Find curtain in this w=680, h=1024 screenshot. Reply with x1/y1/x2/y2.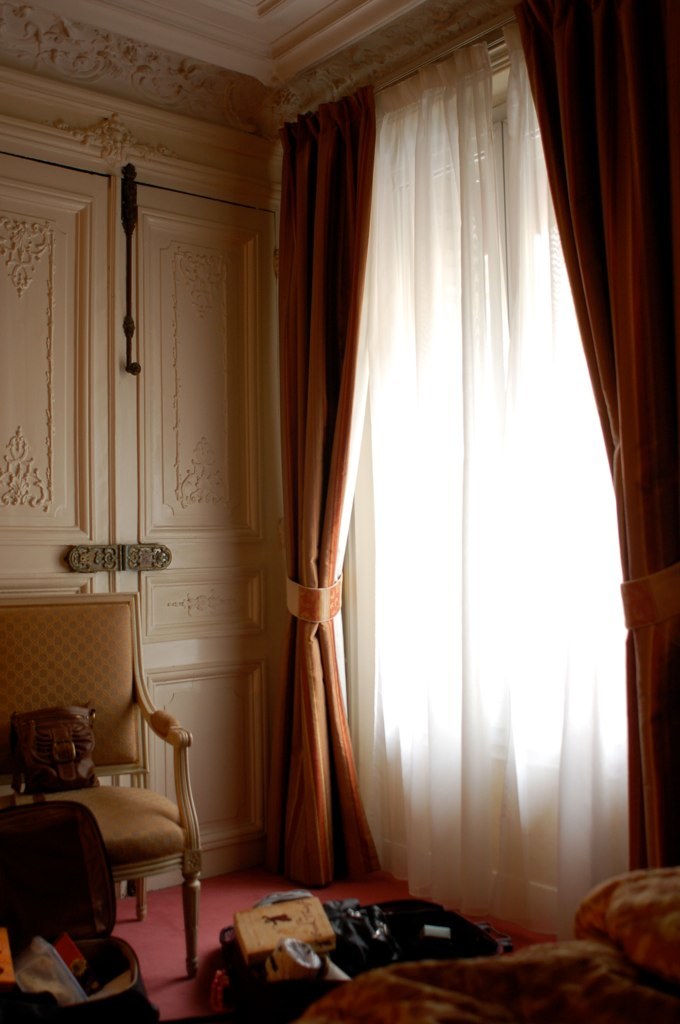
507/37/633/945.
